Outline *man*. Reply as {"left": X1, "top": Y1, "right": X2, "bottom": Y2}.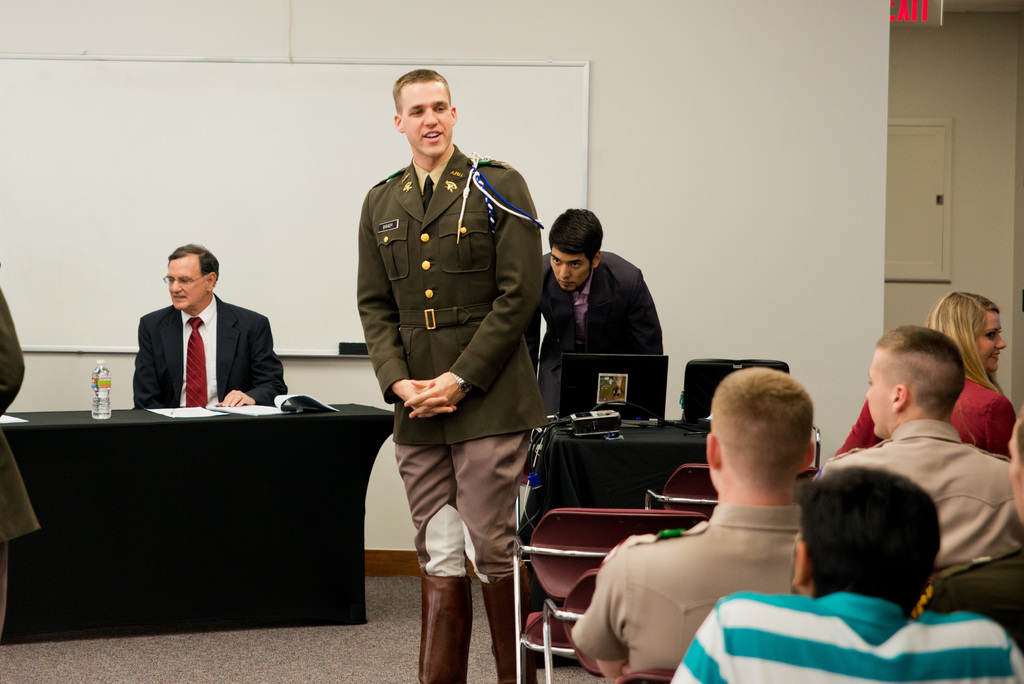
{"left": 535, "top": 208, "right": 663, "bottom": 415}.
